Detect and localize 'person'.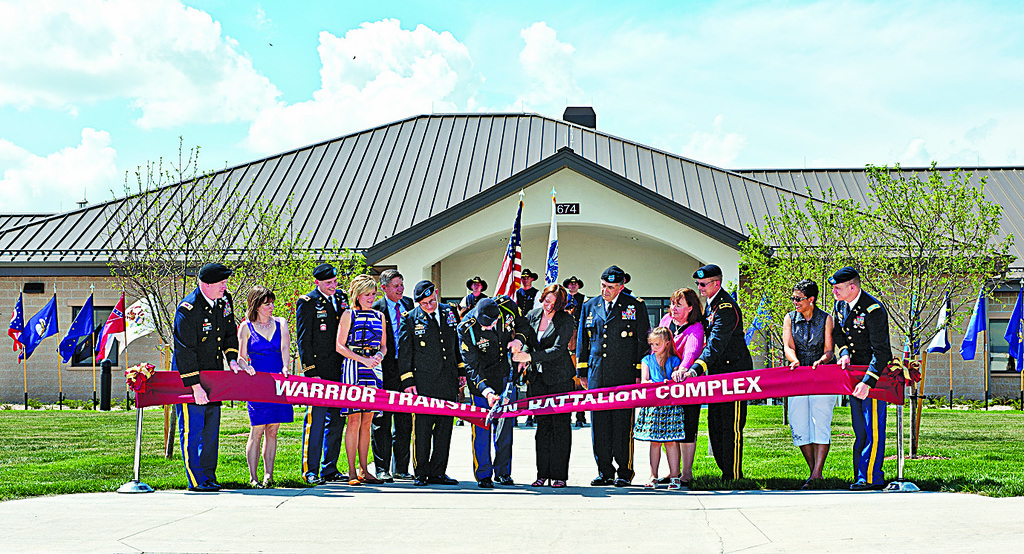
Localized at {"x1": 843, "y1": 276, "x2": 905, "y2": 483}.
